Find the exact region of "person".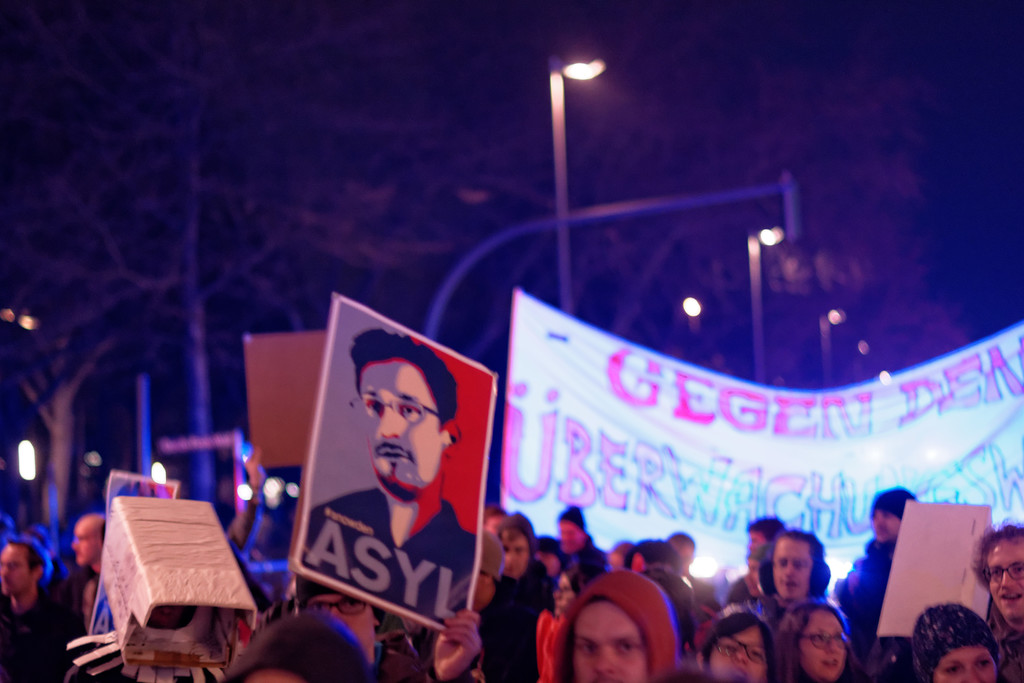
Exact region: {"x1": 447, "y1": 567, "x2": 576, "y2": 682}.
